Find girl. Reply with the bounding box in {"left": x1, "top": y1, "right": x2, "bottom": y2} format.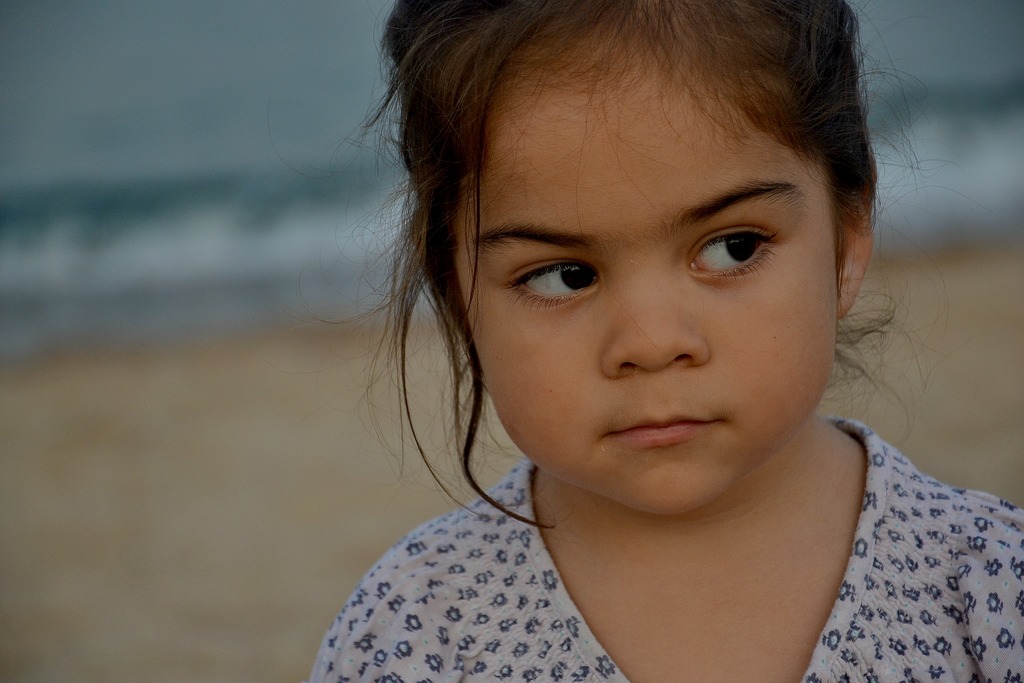
{"left": 307, "top": 0, "right": 1023, "bottom": 682}.
